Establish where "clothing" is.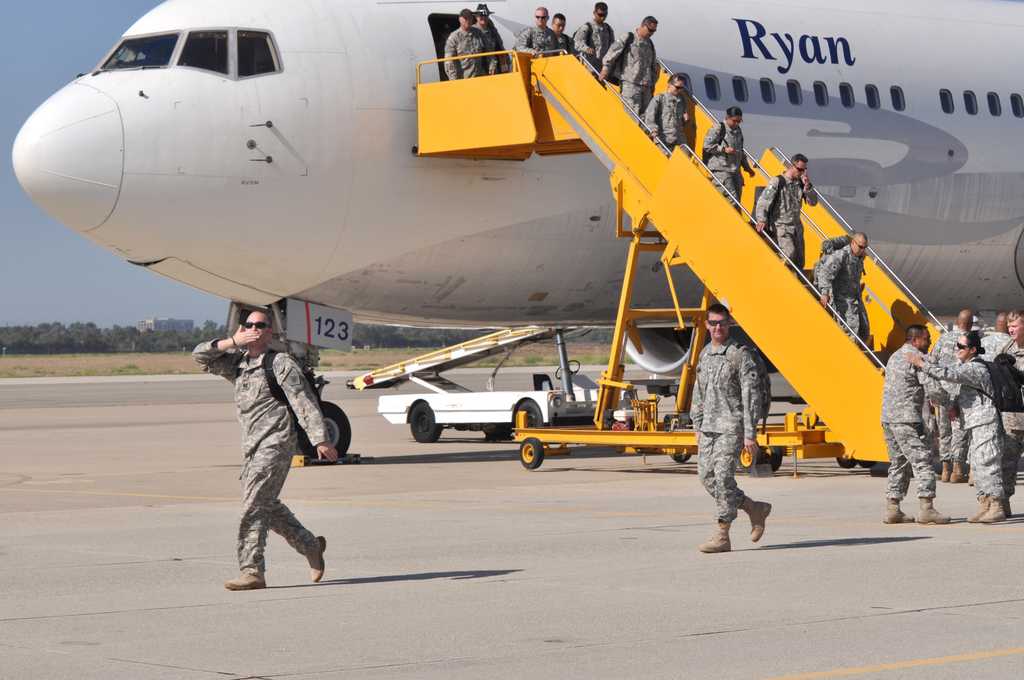
Established at (left=875, top=337, right=934, bottom=496).
